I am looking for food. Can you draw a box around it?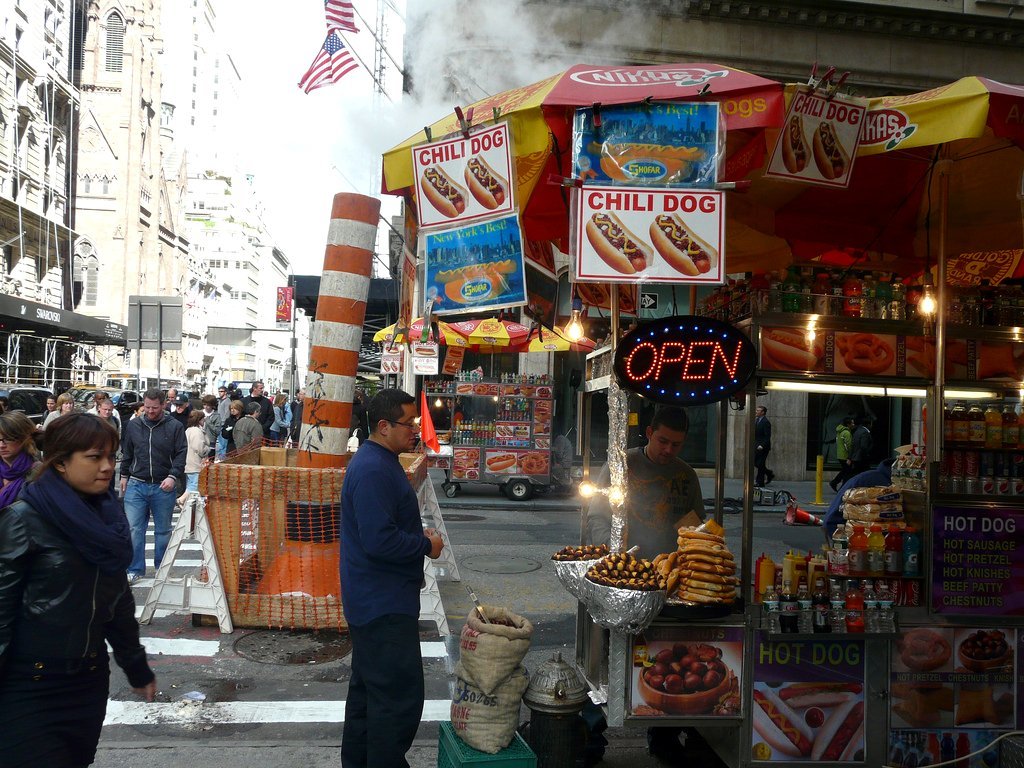
Sure, the bounding box is <region>583, 212, 656, 272</region>.
